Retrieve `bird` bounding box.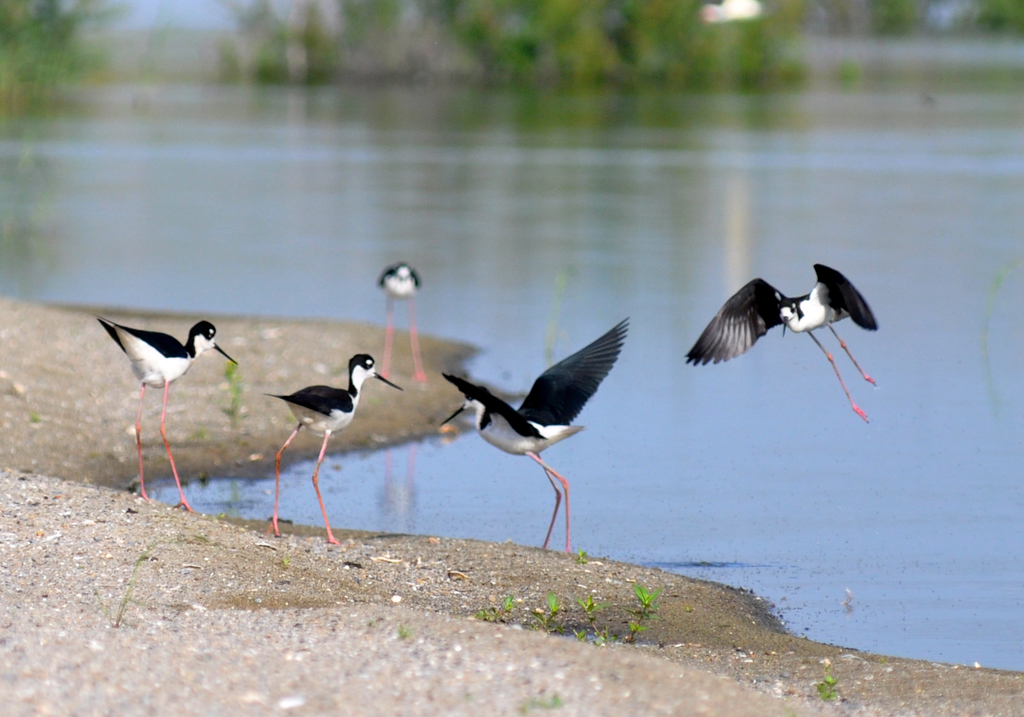
Bounding box: Rect(372, 264, 434, 385).
